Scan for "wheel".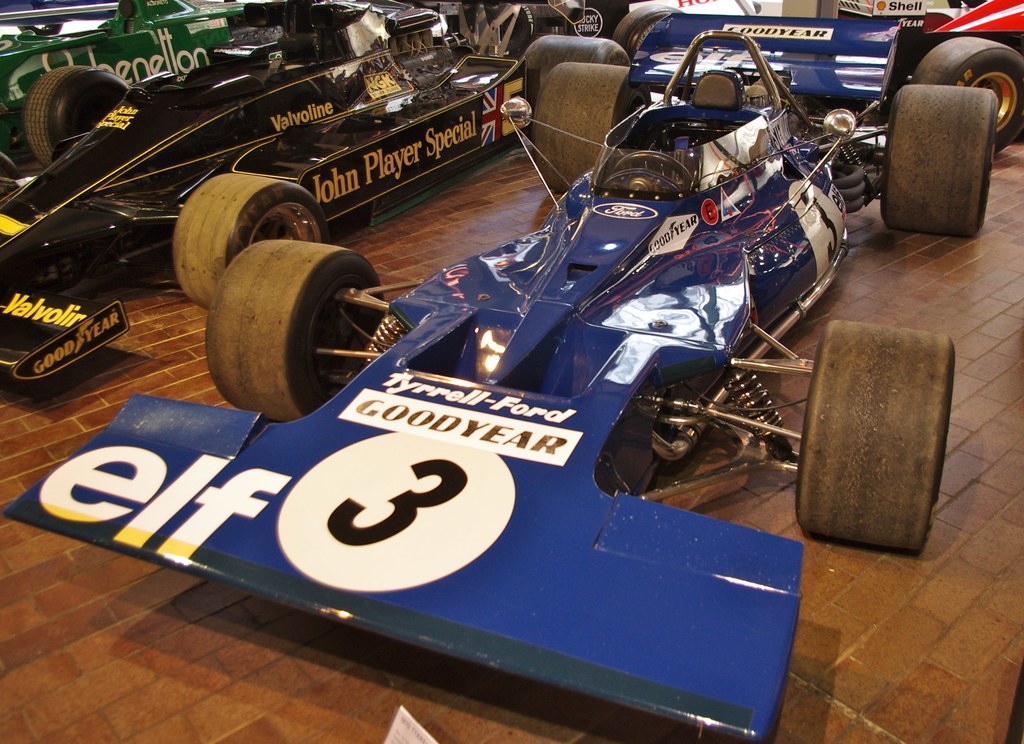
Scan result: x1=902 y1=34 x2=1023 y2=151.
